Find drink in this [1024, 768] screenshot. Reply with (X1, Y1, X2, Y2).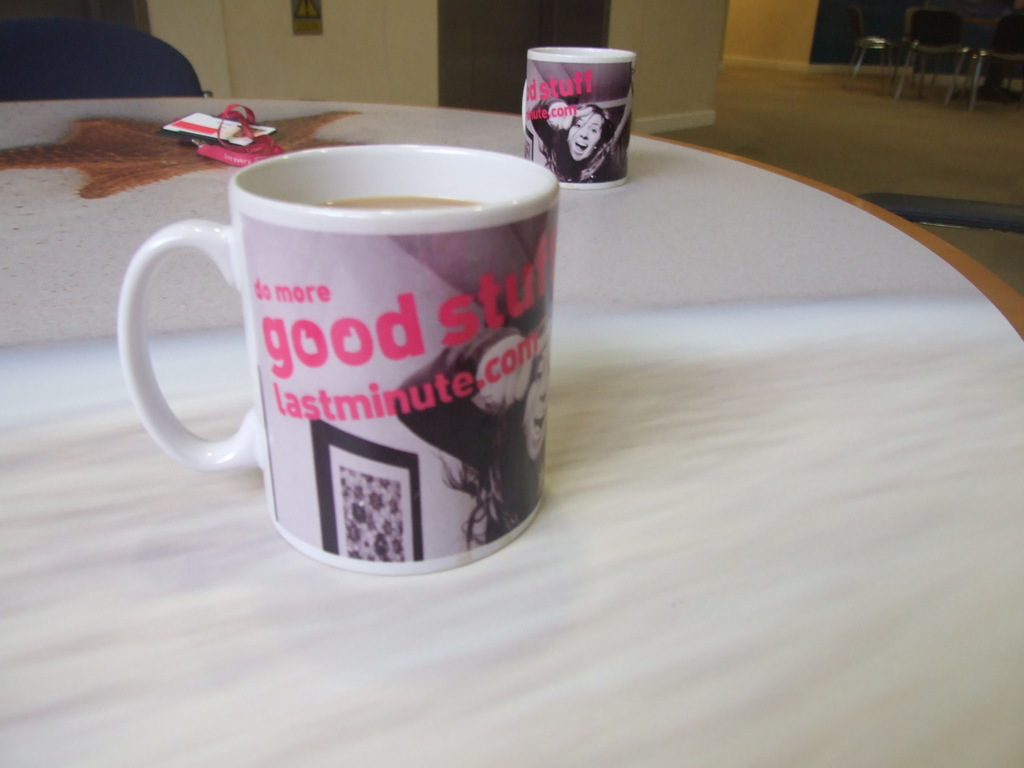
(154, 155, 575, 563).
